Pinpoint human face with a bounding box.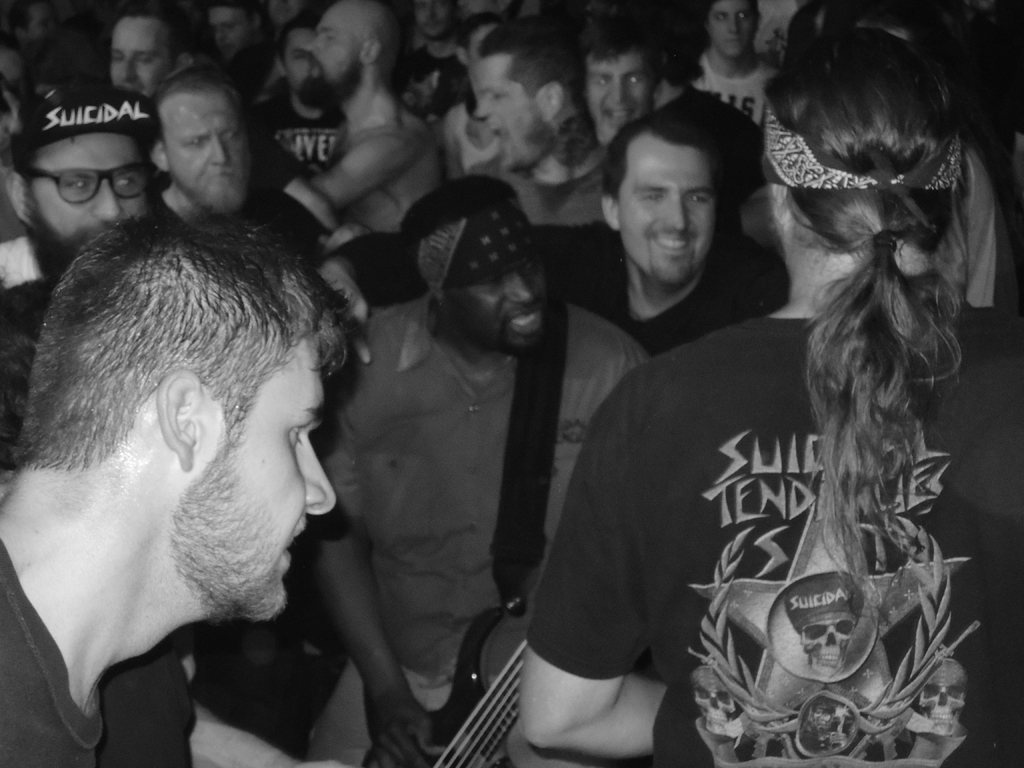
296,1,368,113.
